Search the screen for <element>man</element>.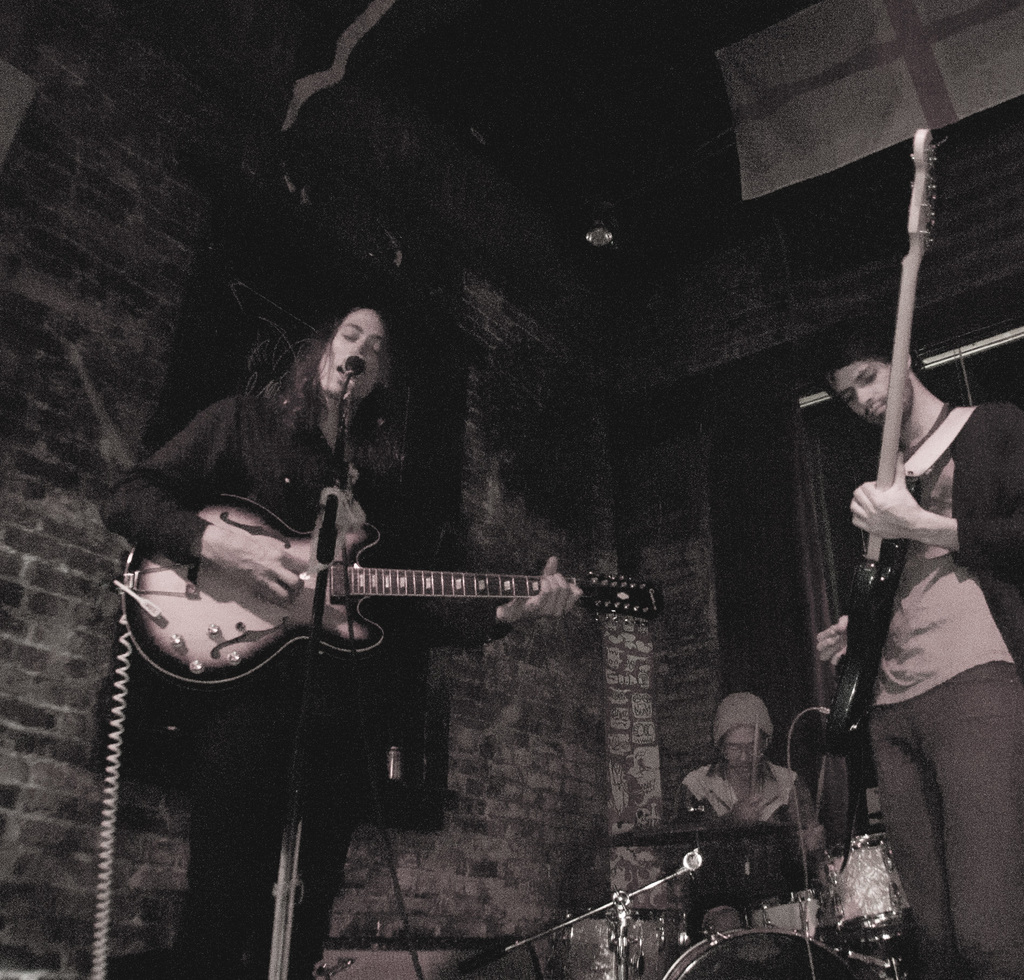
Found at 790, 259, 1002, 930.
